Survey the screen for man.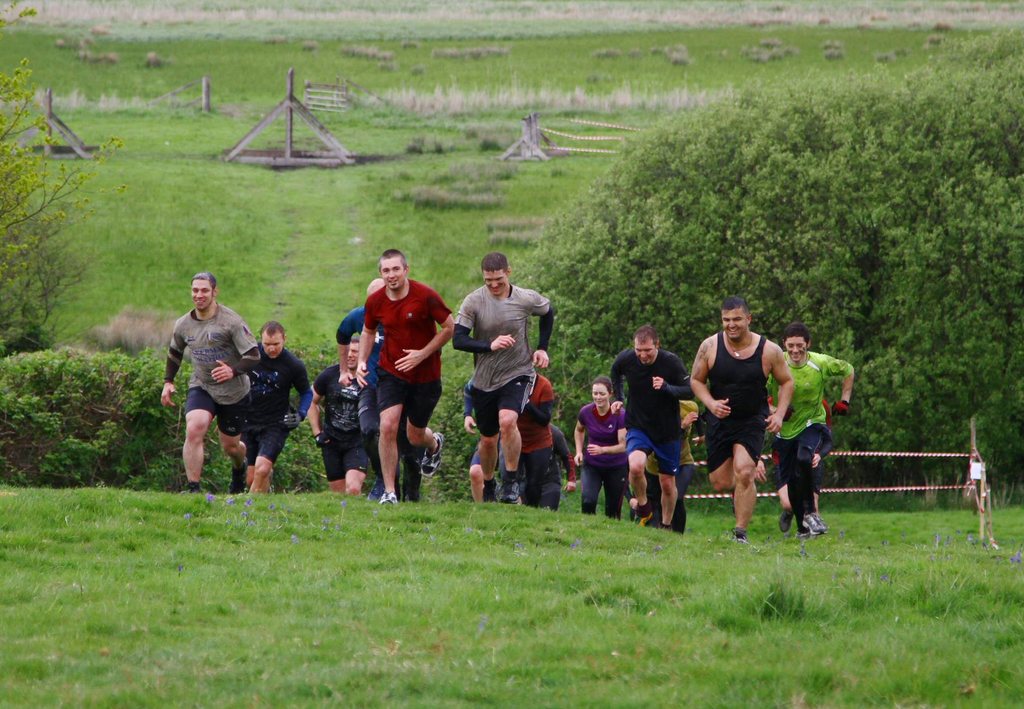
Survey found: <box>766,322,855,531</box>.
